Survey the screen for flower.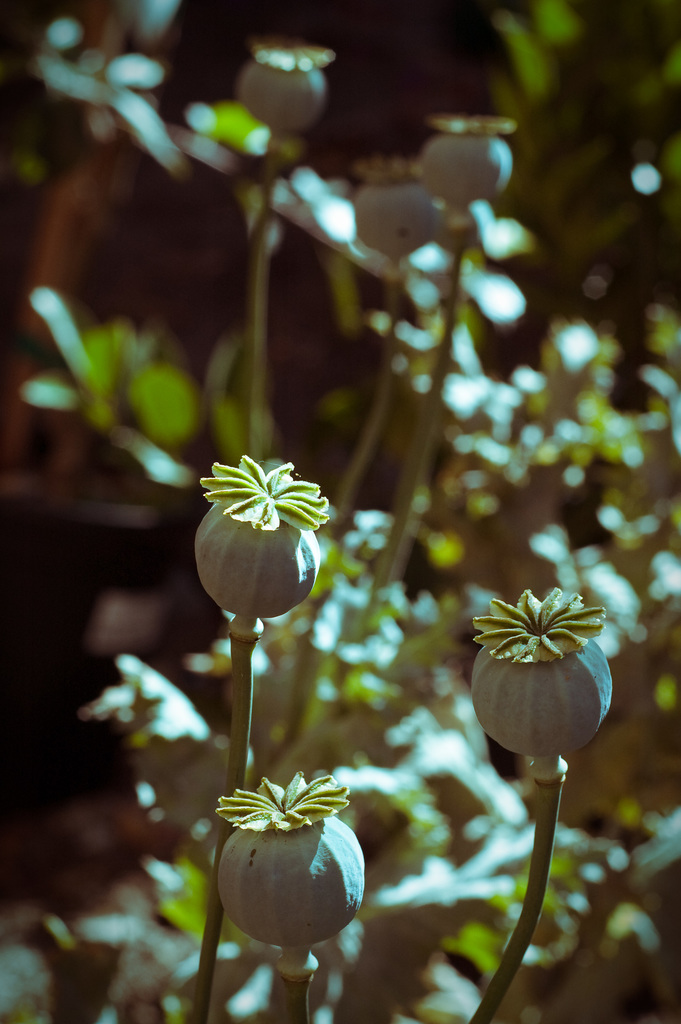
Survey found: 438:100:493:218.
